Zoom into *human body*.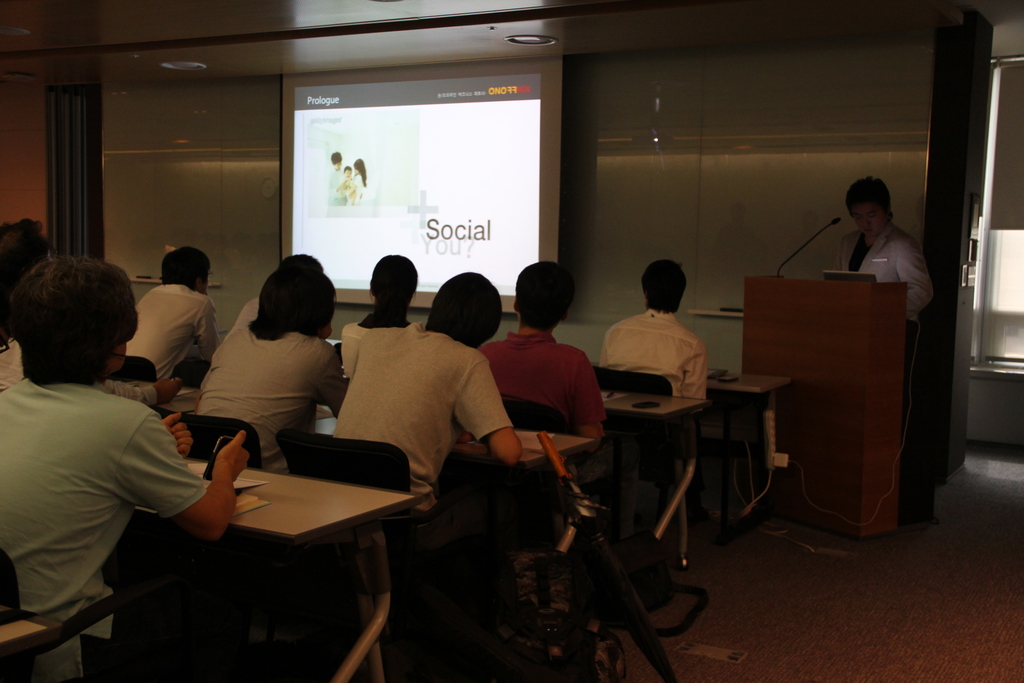
Zoom target: [9, 264, 211, 666].
